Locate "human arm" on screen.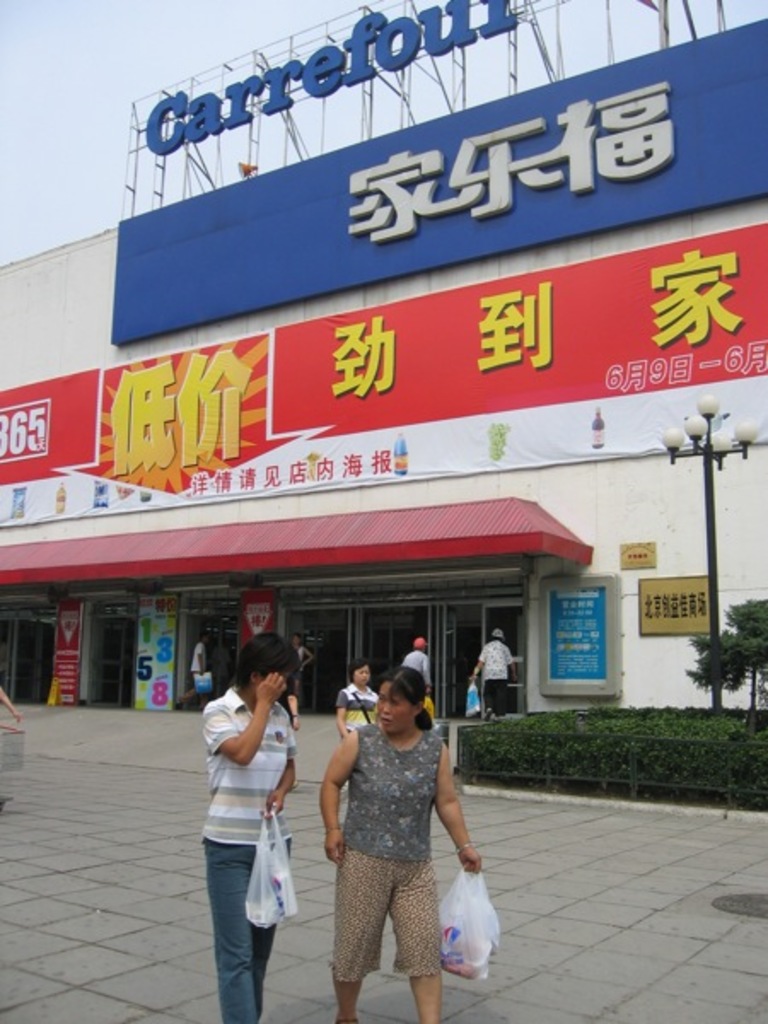
On screen at 423 657 442 703.
